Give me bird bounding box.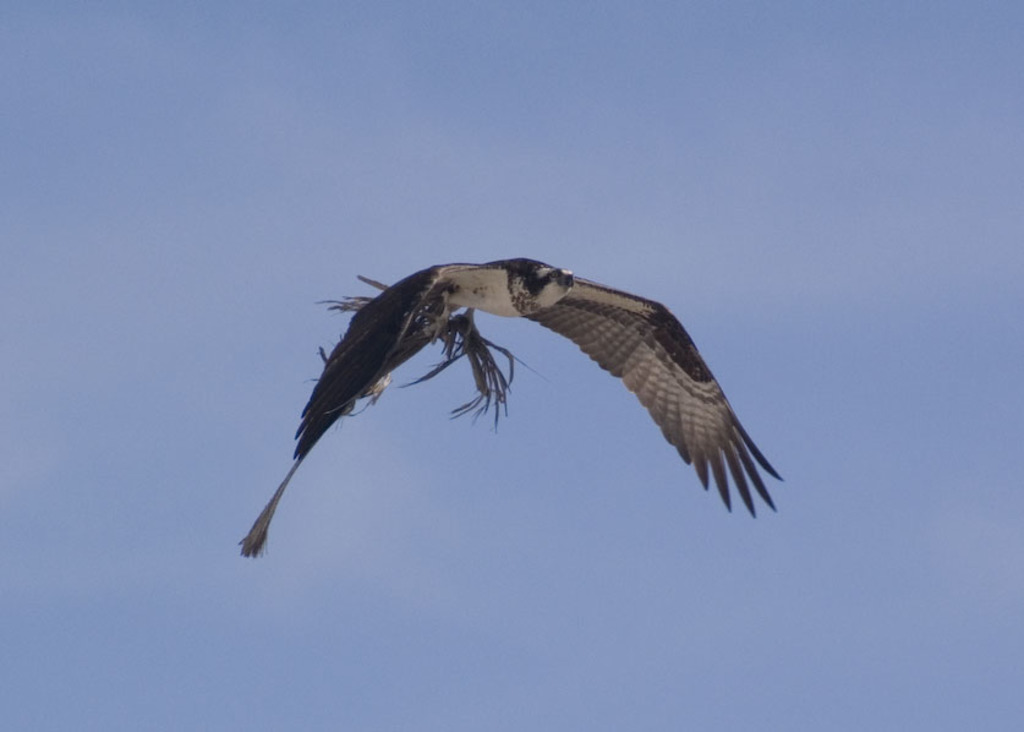
226 266 766 540.
